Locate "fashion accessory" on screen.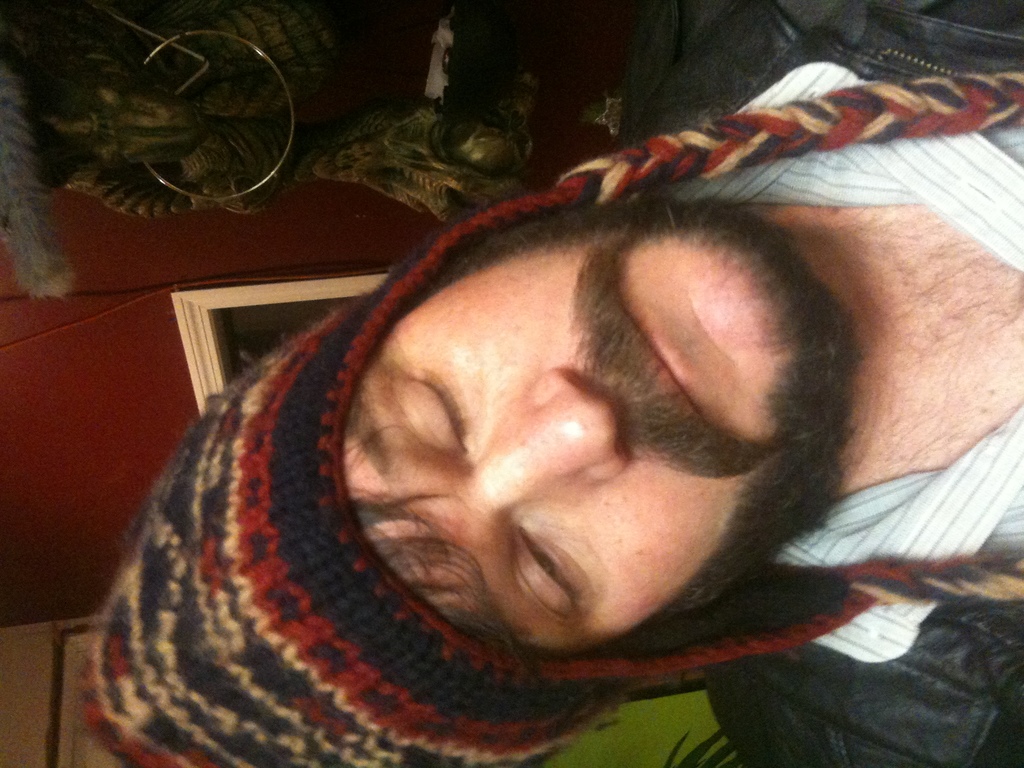
On screen at [left=77, top=72, right=1023, bottom=767].
